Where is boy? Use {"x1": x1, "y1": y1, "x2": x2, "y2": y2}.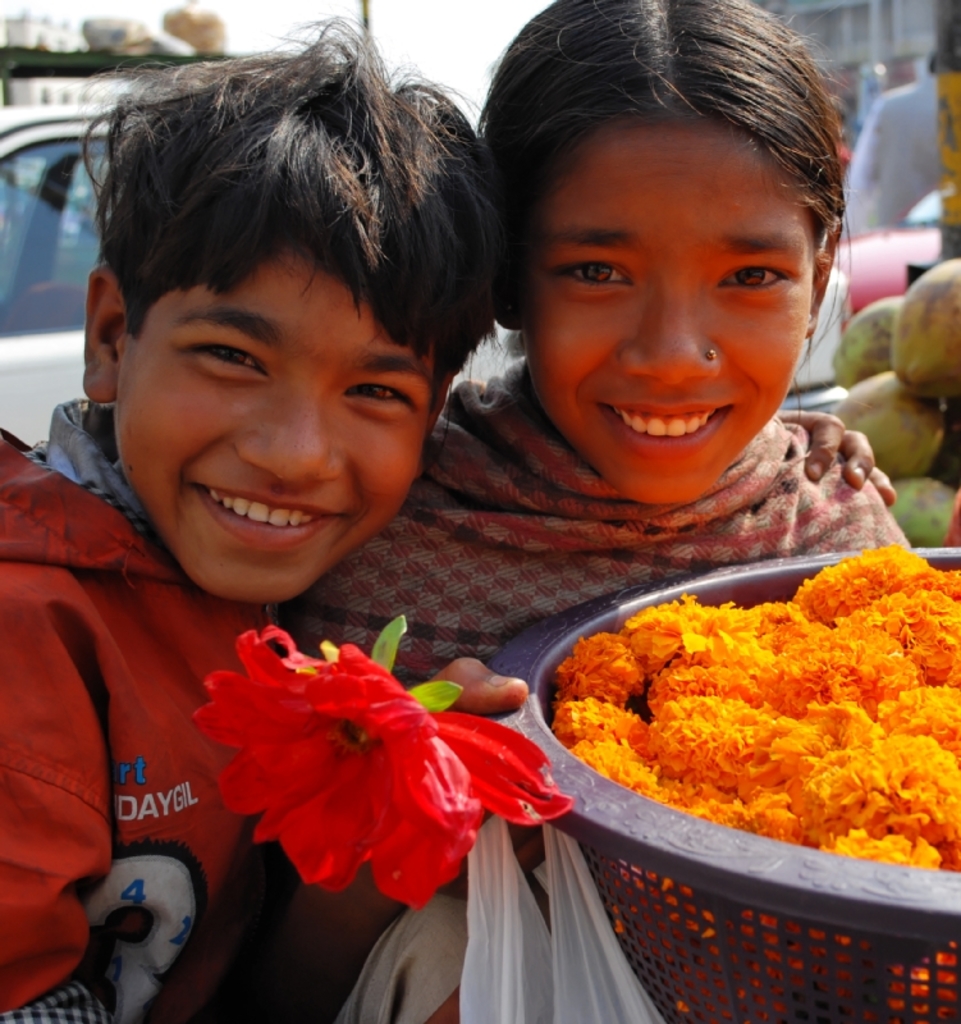
{"x1": 0, "y1": 12, "x2": 513, "y2": 1023}.
